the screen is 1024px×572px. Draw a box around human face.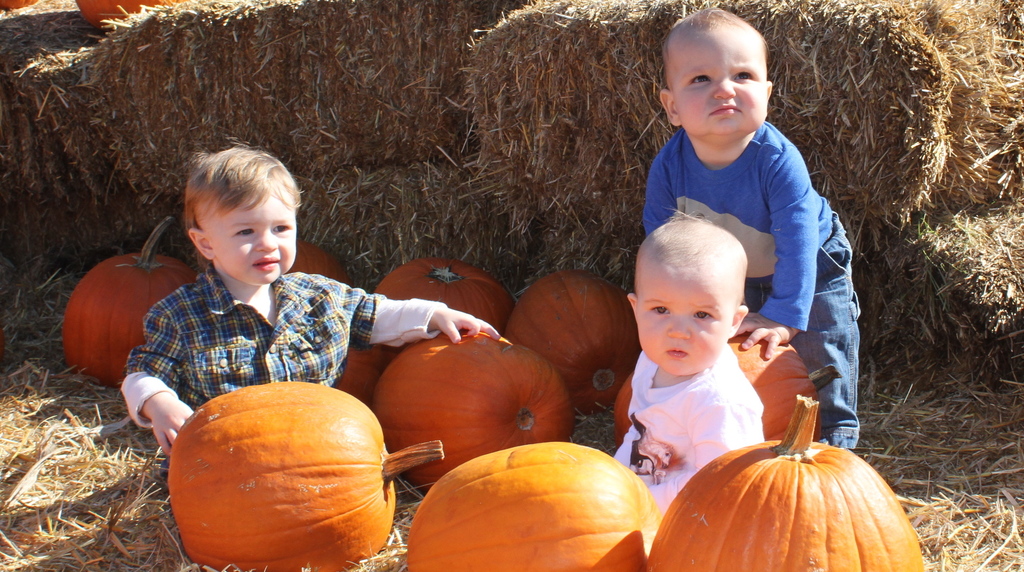
locate(671, 28, 764, 127).
